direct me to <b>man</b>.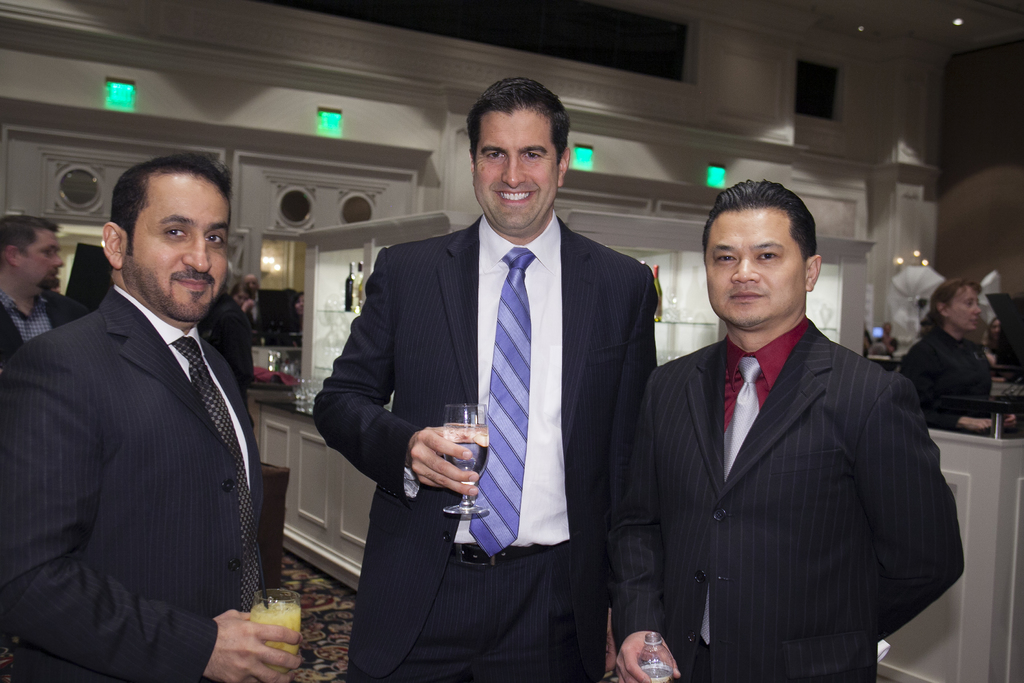
Direction: box=[2, 220, 84, 349].
